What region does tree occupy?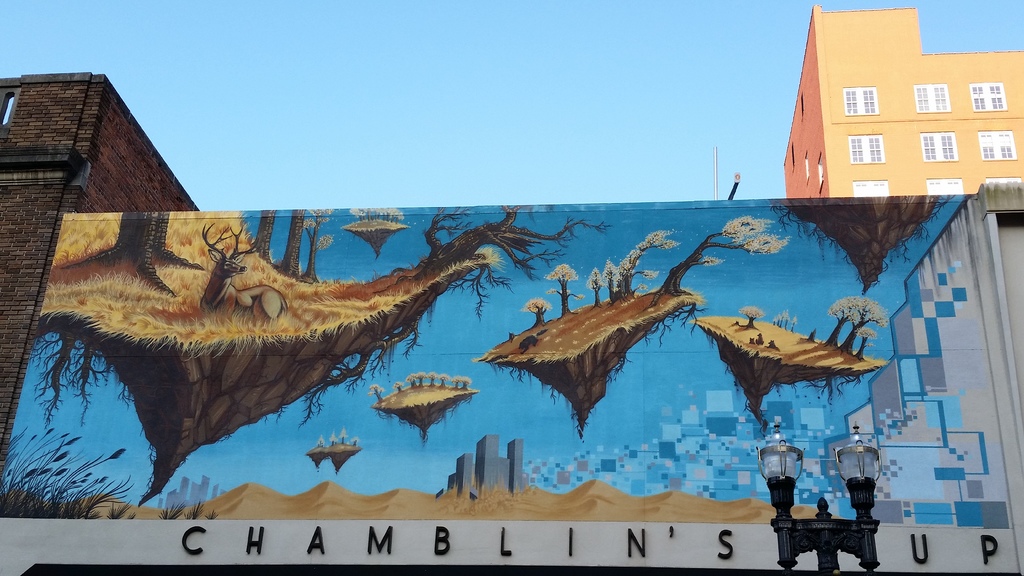
60, 211, 203, 295.
